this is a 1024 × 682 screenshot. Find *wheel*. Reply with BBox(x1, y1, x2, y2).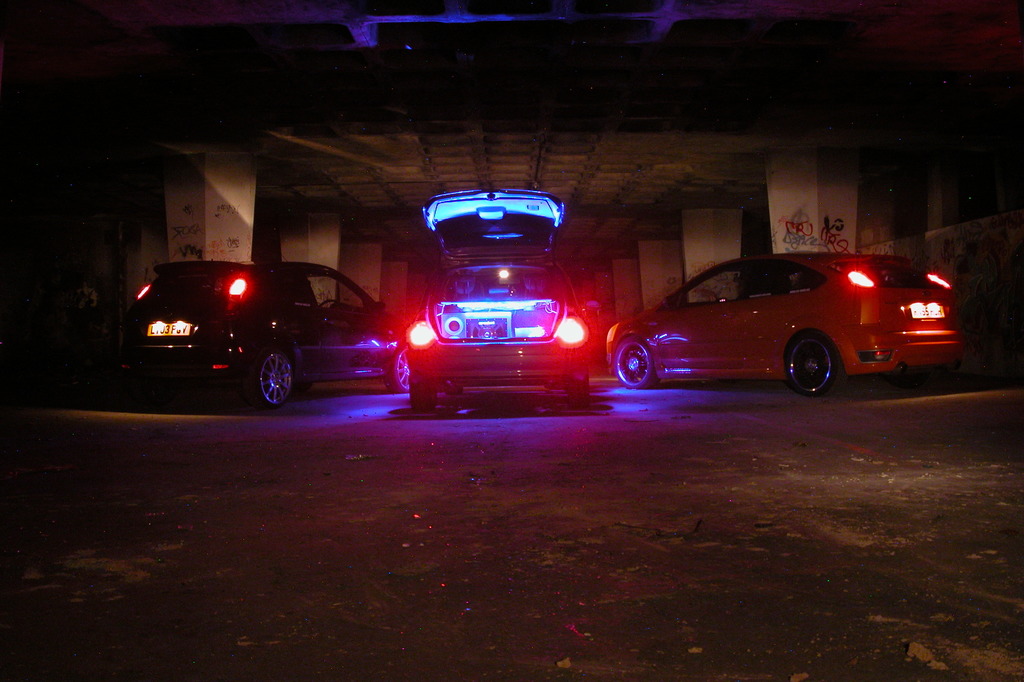
BBox(788, 337, 844, 396).
